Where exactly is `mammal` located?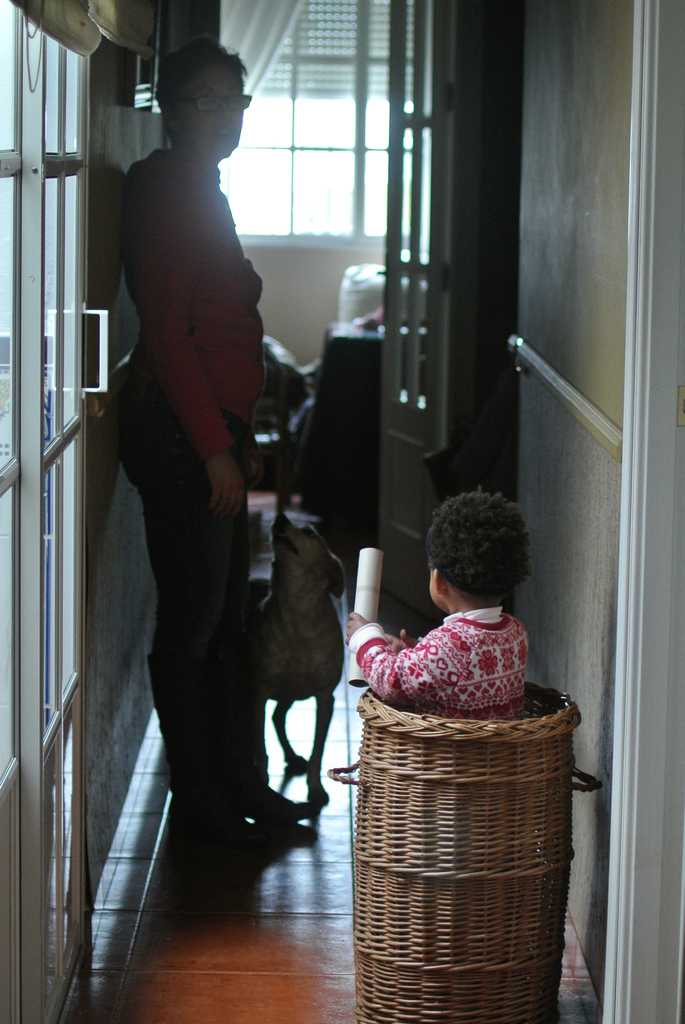
Its bounding box is rect(102, 35, 331, 837).
